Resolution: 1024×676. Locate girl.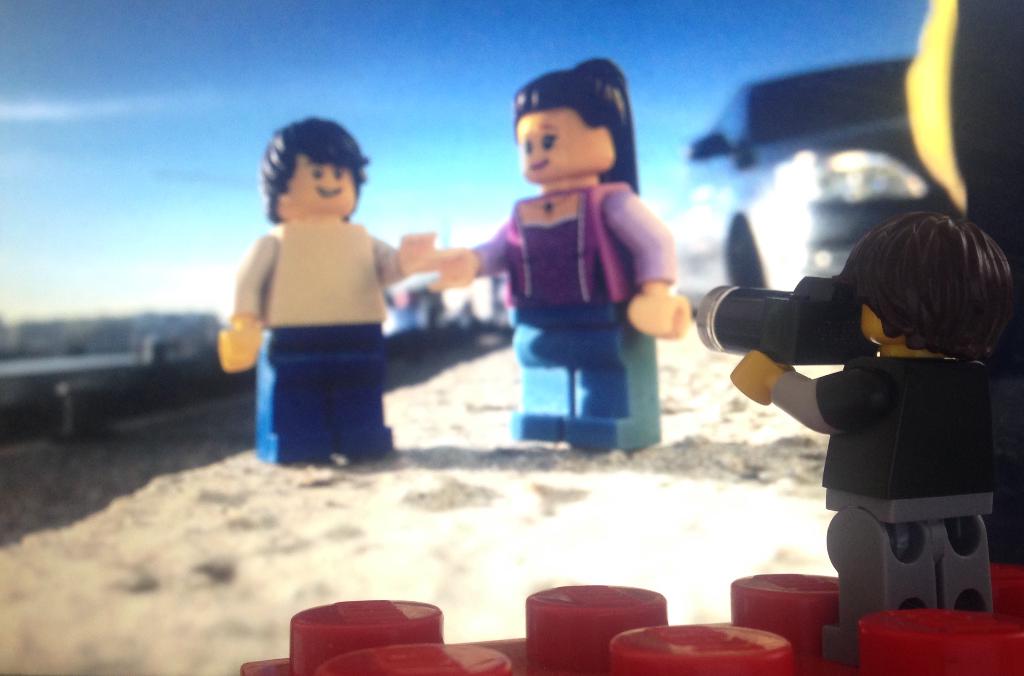
BBox(434, 58, 692, 453).
